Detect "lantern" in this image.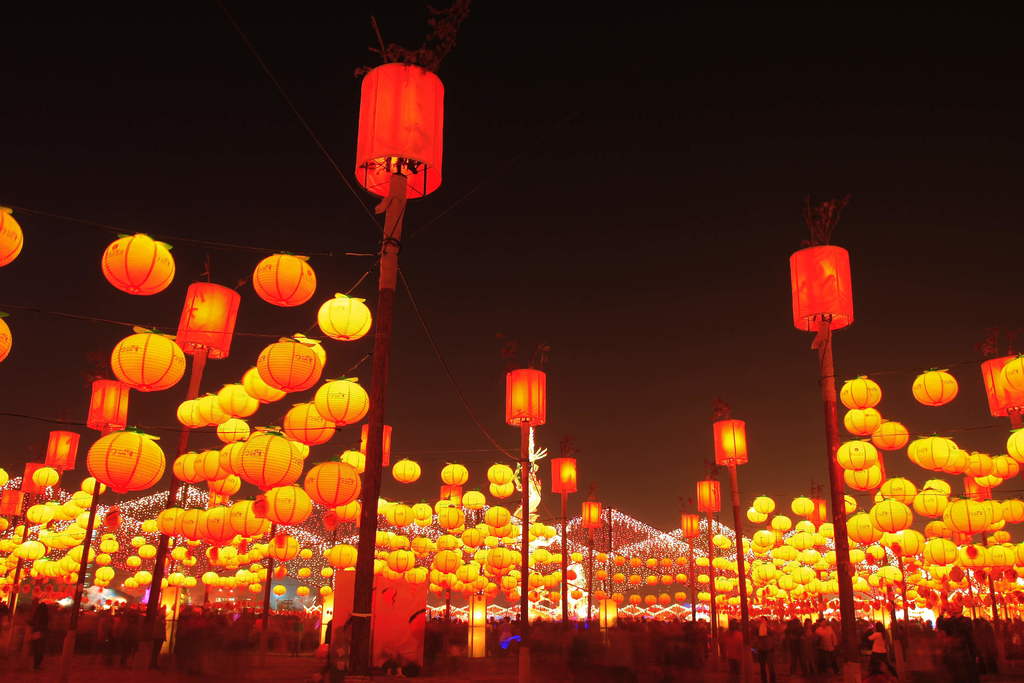
Detection: bbox(111, 327, 186, 397).
